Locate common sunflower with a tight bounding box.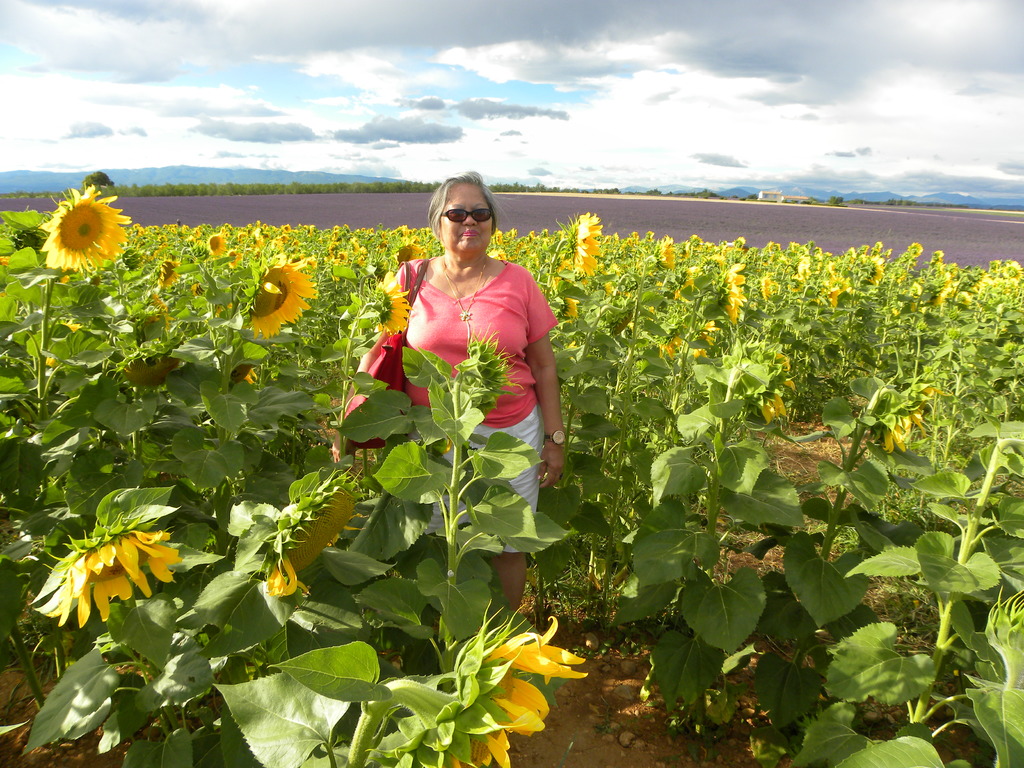
[x1=572, y1=213, x2=601, y2=284].
